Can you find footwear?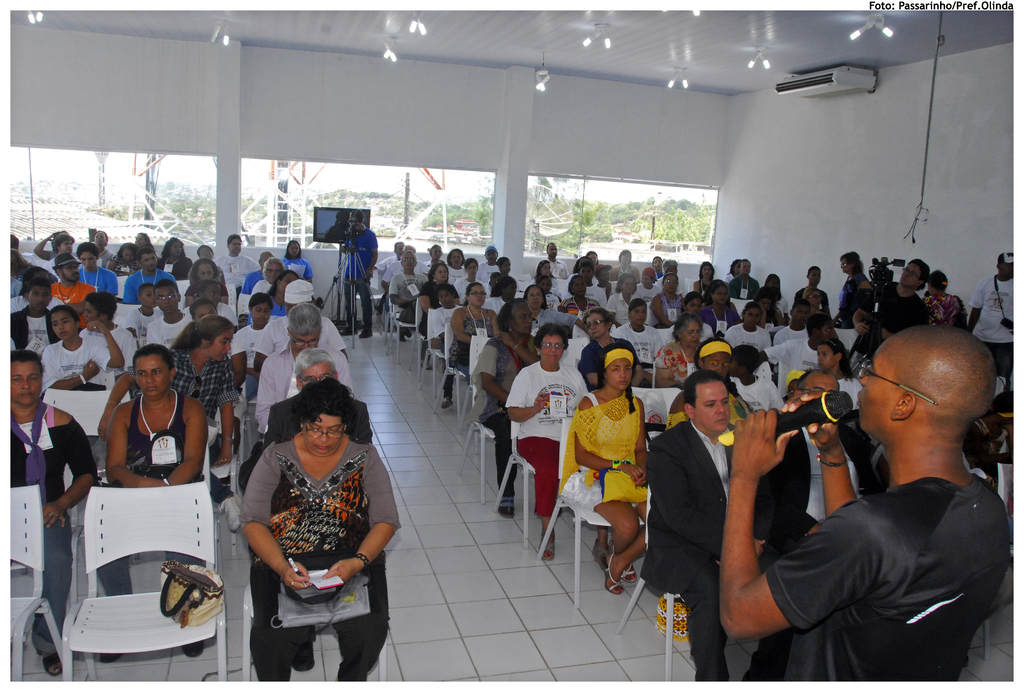
Yes, bounding box: crop(216, 490, 244, 533).
